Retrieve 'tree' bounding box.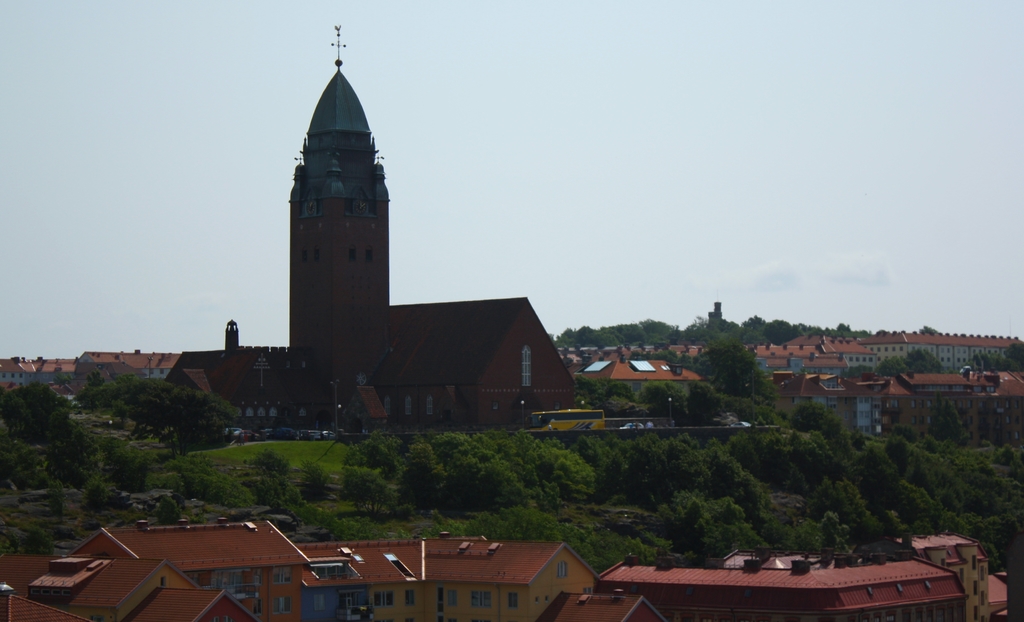
Bounding box: detection(664, 379, 690, 410).
